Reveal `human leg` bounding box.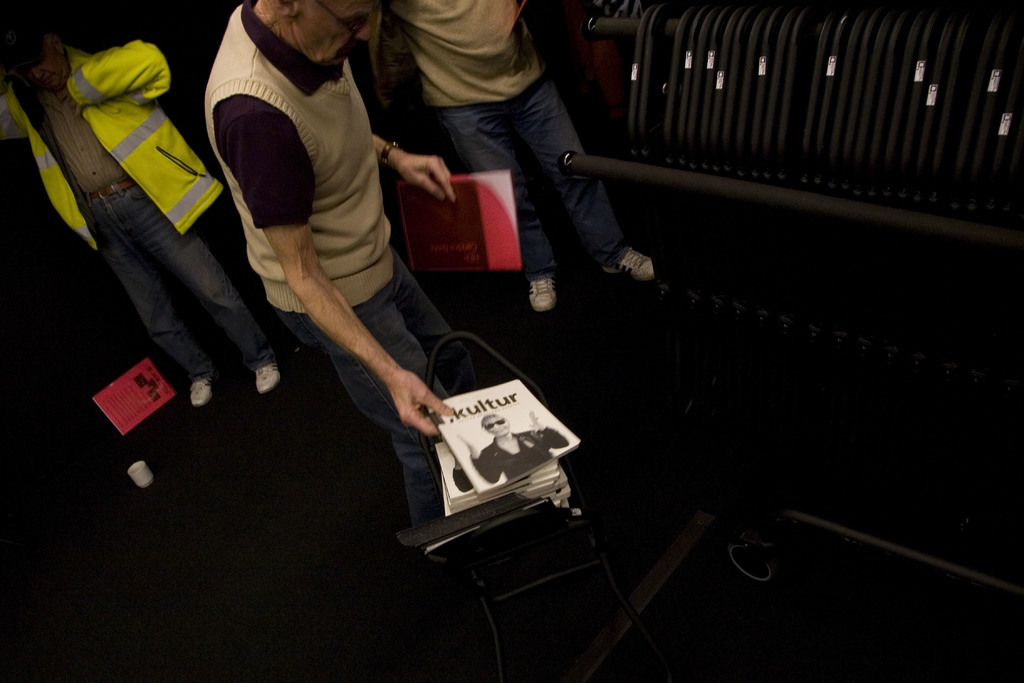
Revealed: (left=279, top=308, right=452, bottom=528).
